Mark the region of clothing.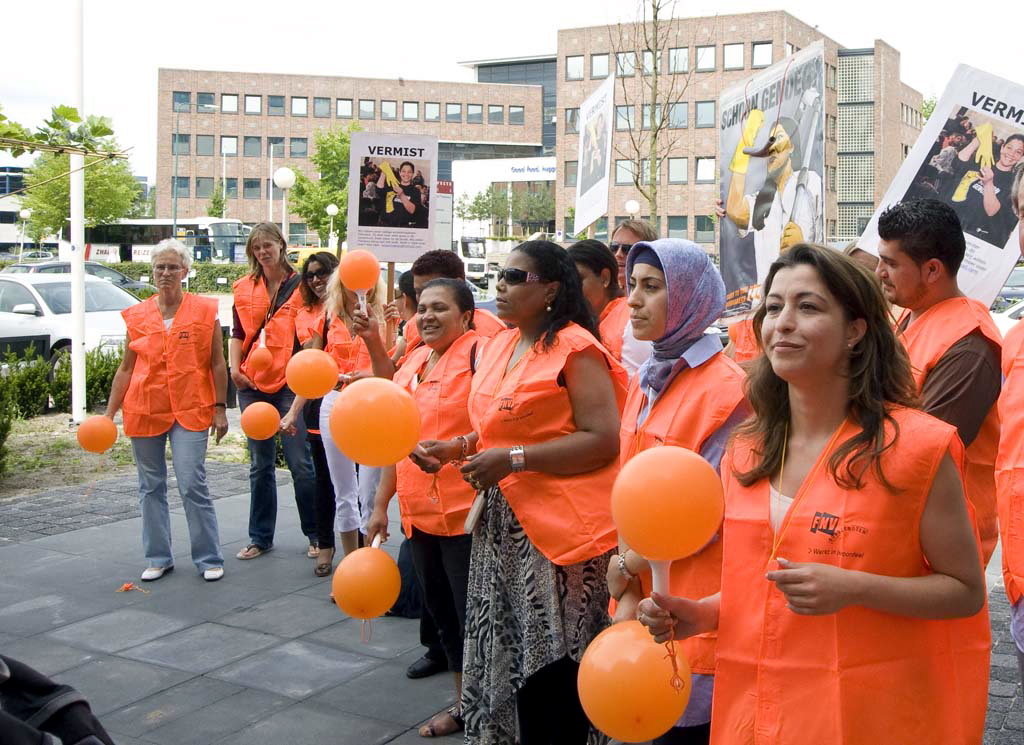
Region: rect(401, 303, 507, 343).
